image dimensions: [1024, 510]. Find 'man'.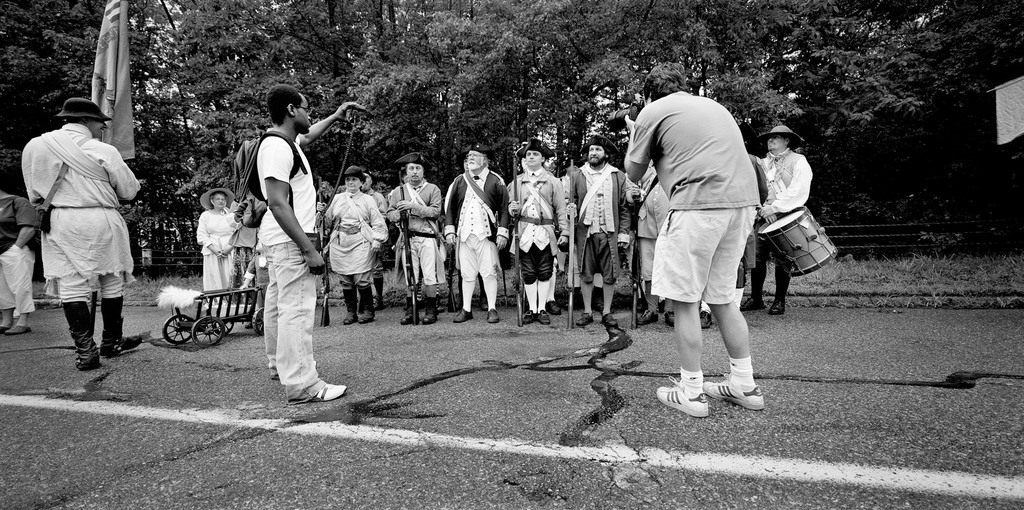
<bbox>440, 148, 502, 322</bbox>.
